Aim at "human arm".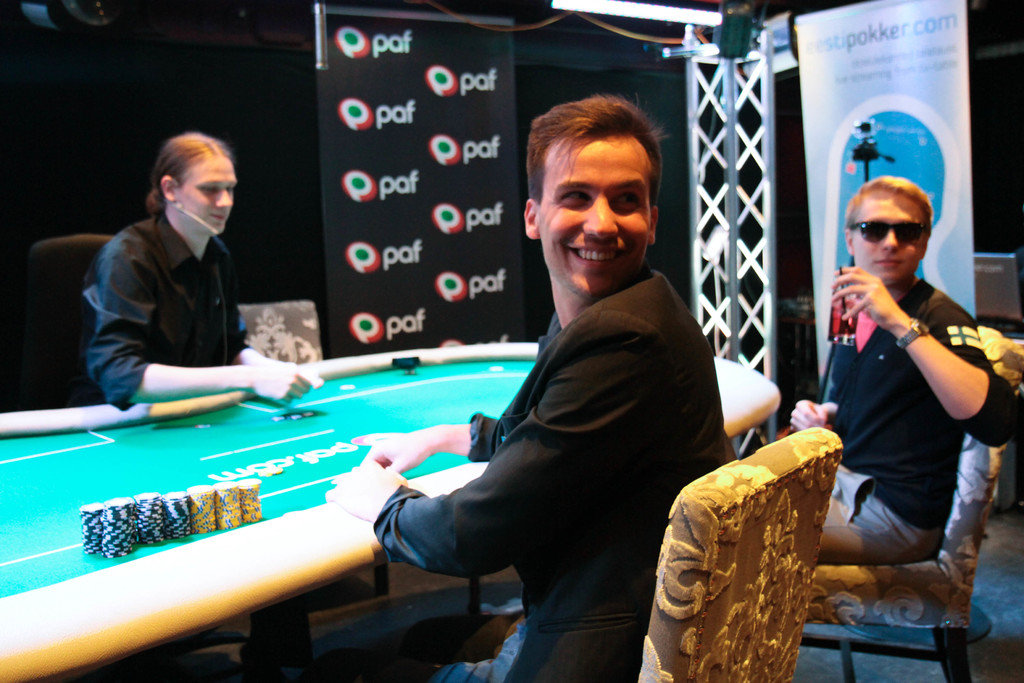
Aimed at 358, 409, 497, 462.
